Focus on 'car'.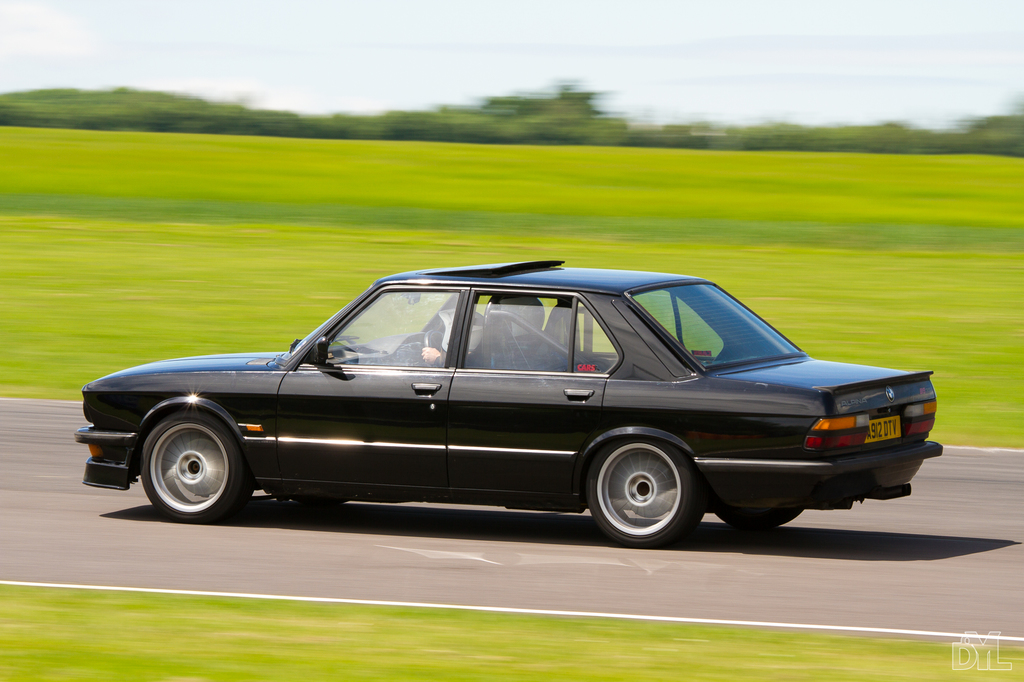
Focused at left=63, top=272, right=941, bottom=548.
